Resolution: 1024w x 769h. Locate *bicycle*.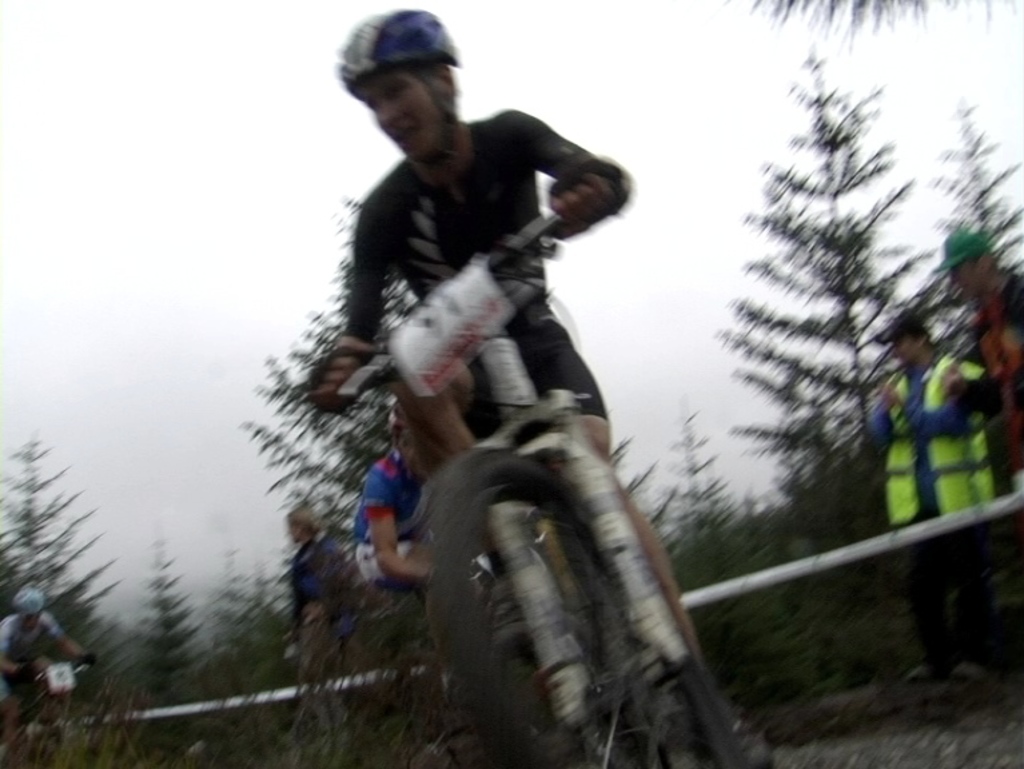
<region>380, 550, 673, 768</region>.
